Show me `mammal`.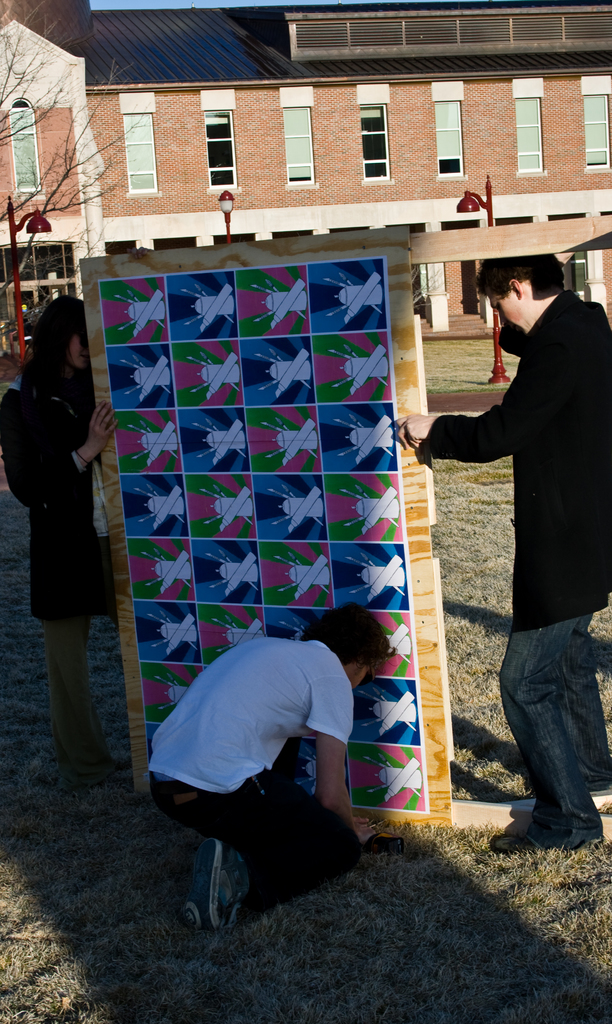
`mammal` is here: 386:252:611:854.
